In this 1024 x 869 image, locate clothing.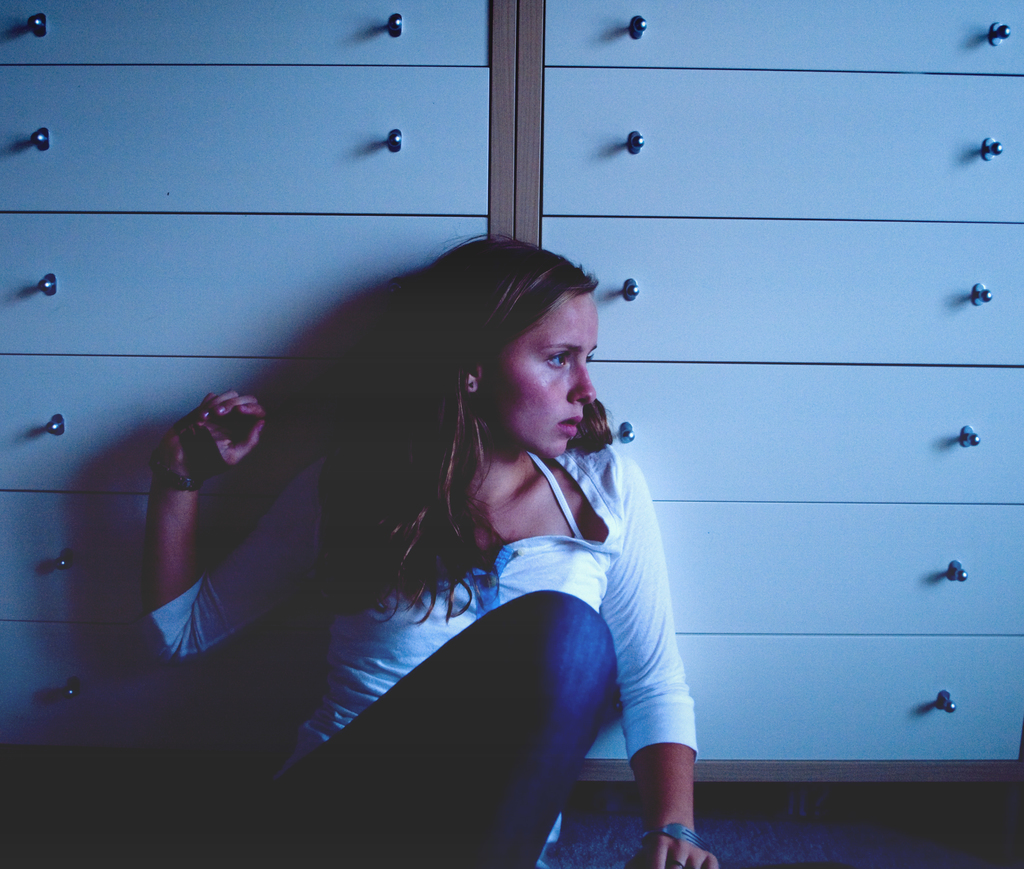
Bounding box: crop(520, 373, 705, 824).
